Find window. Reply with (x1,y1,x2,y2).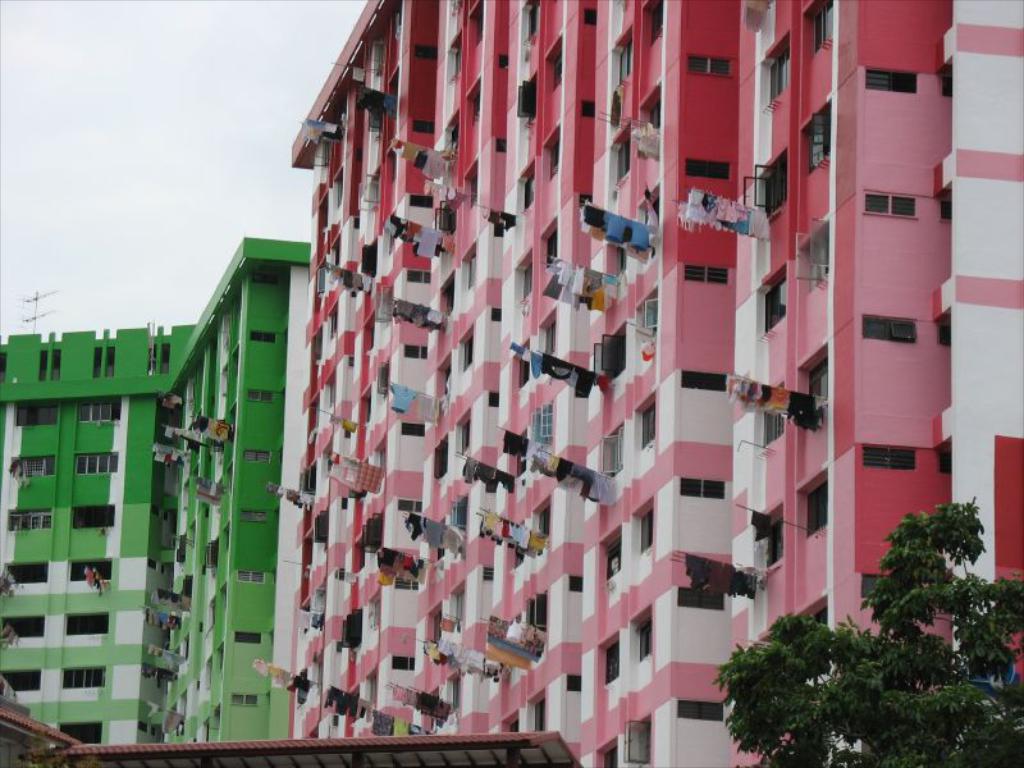
(753,522,783,570).
